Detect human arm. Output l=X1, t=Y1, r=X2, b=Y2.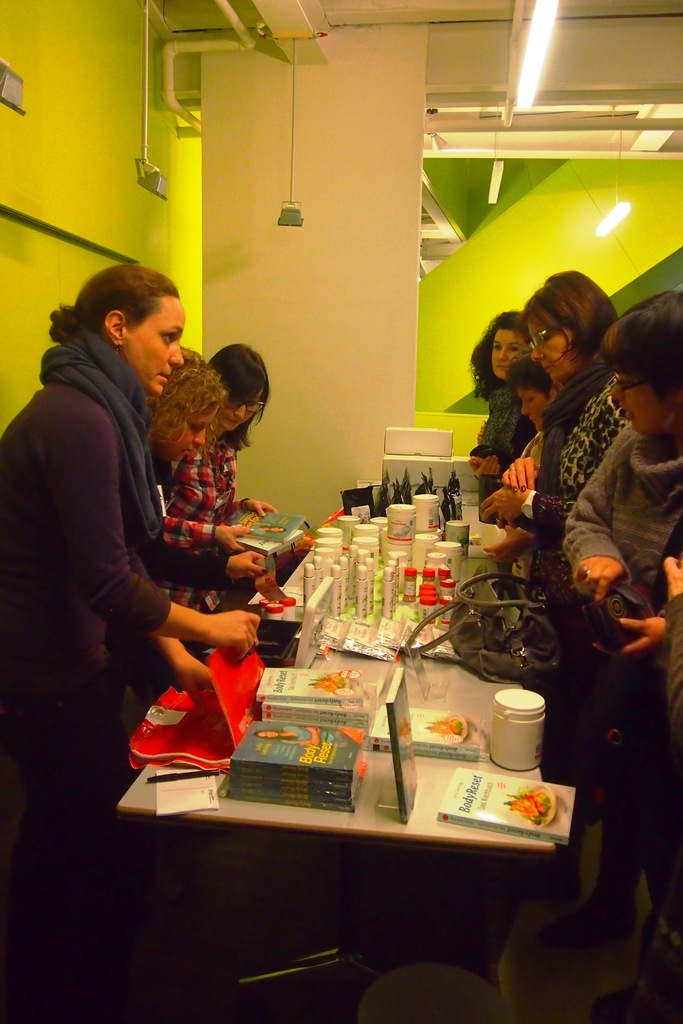
l=161, t=547, r=270, b=588.
